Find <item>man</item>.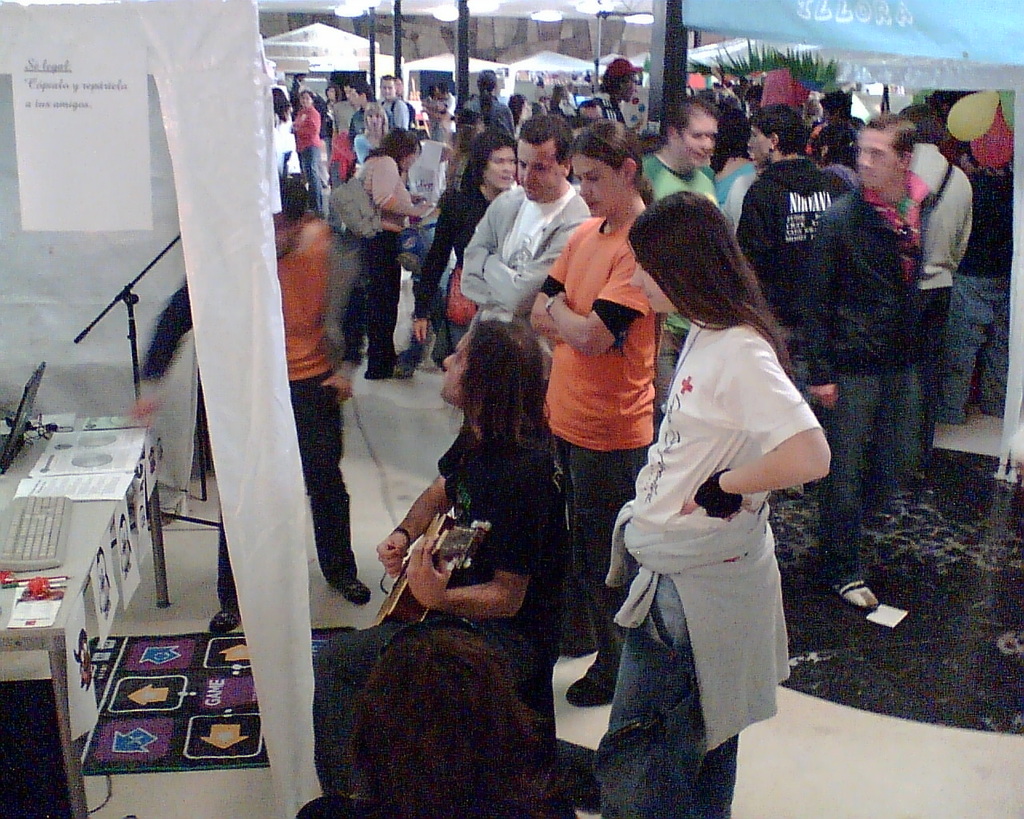
locate(447, 113, 598, 652).
